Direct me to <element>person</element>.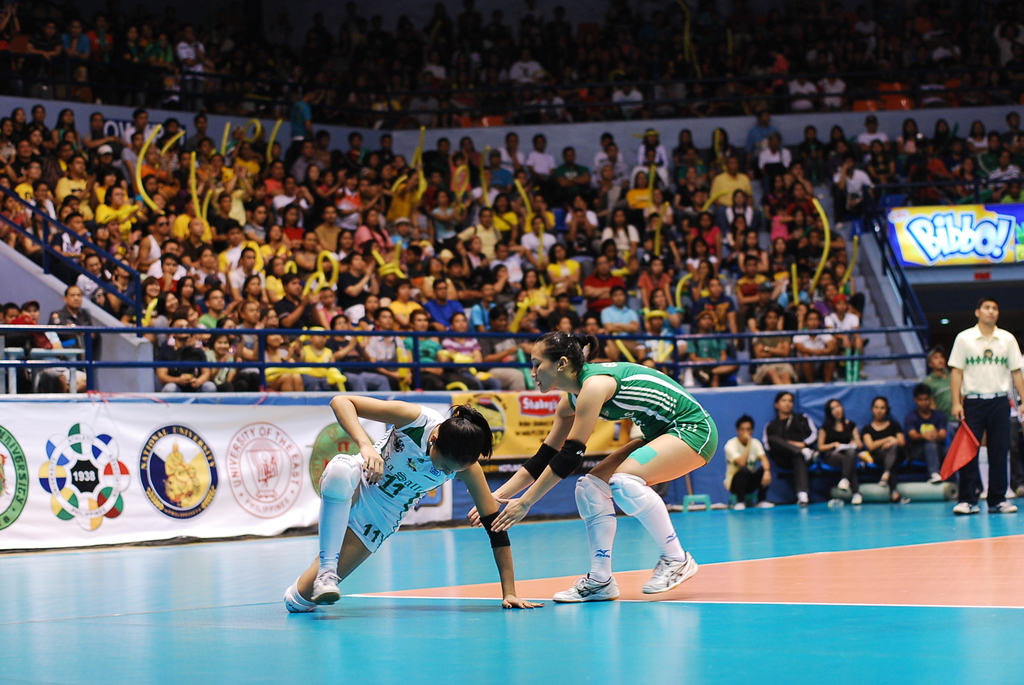
Direction: left=3, top=303, right=27, bottom=336.
